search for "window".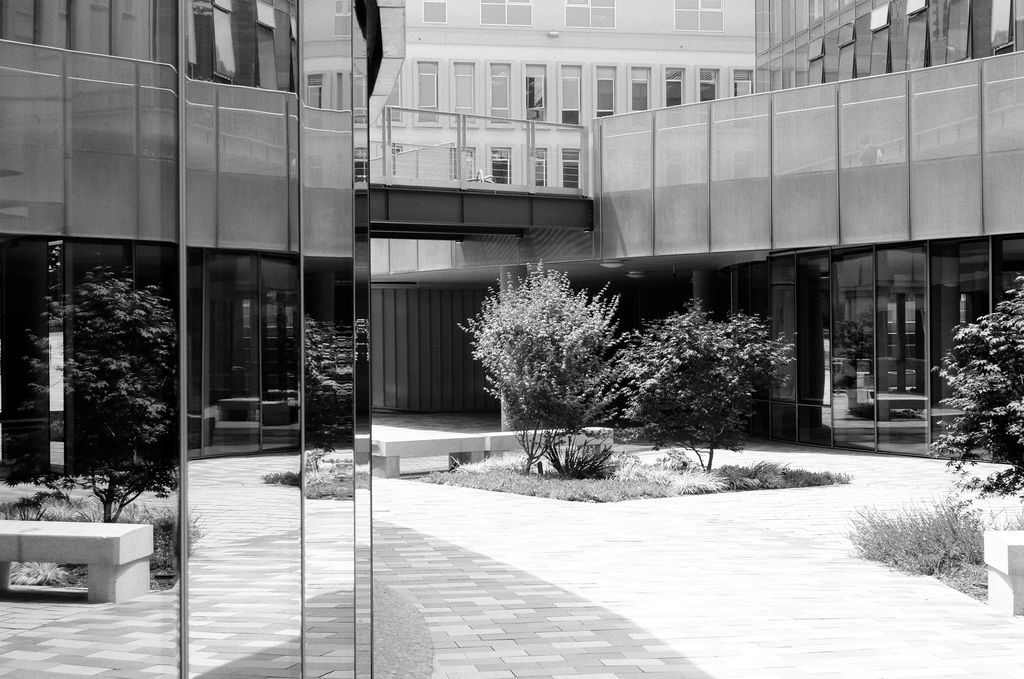
Found at 452 60 477 129.
